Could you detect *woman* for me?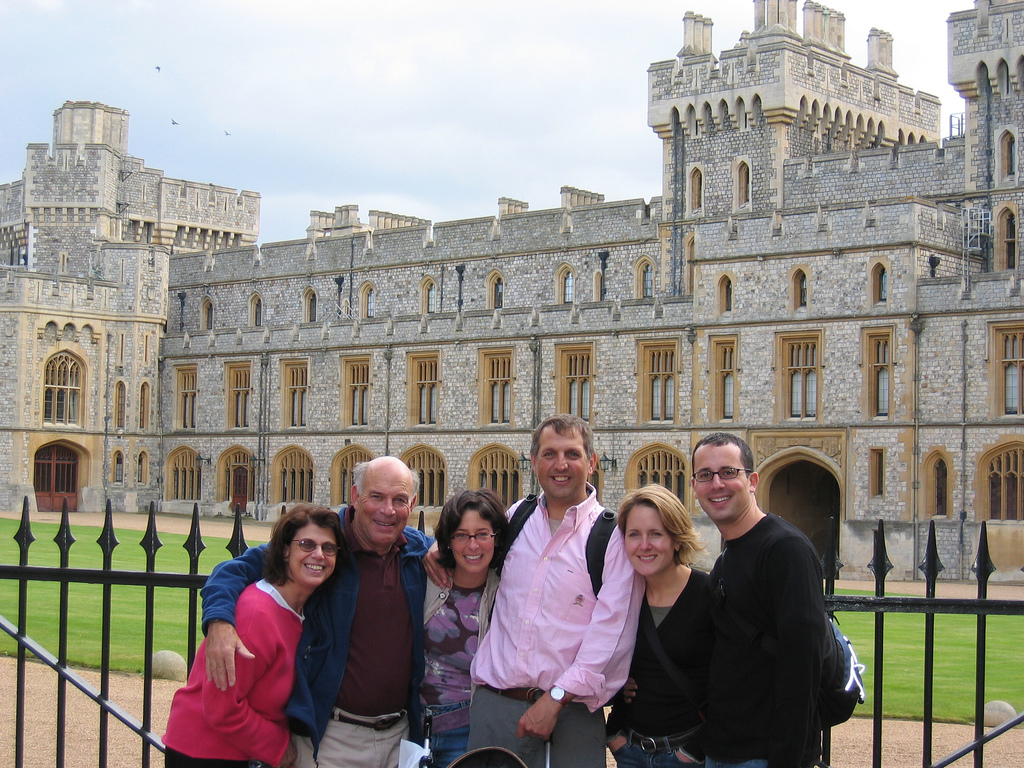
Detection result: 422,490,509,767.
